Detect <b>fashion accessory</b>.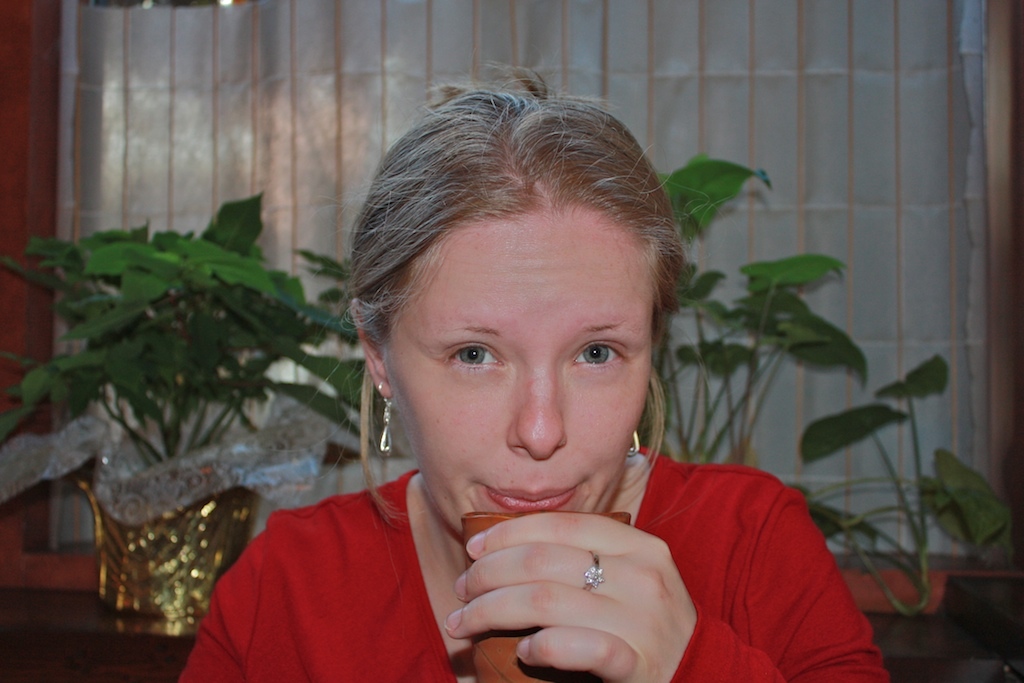
Detected at {"x1": 379, "y1": 380, "x2": 392, "y2": 453}.
